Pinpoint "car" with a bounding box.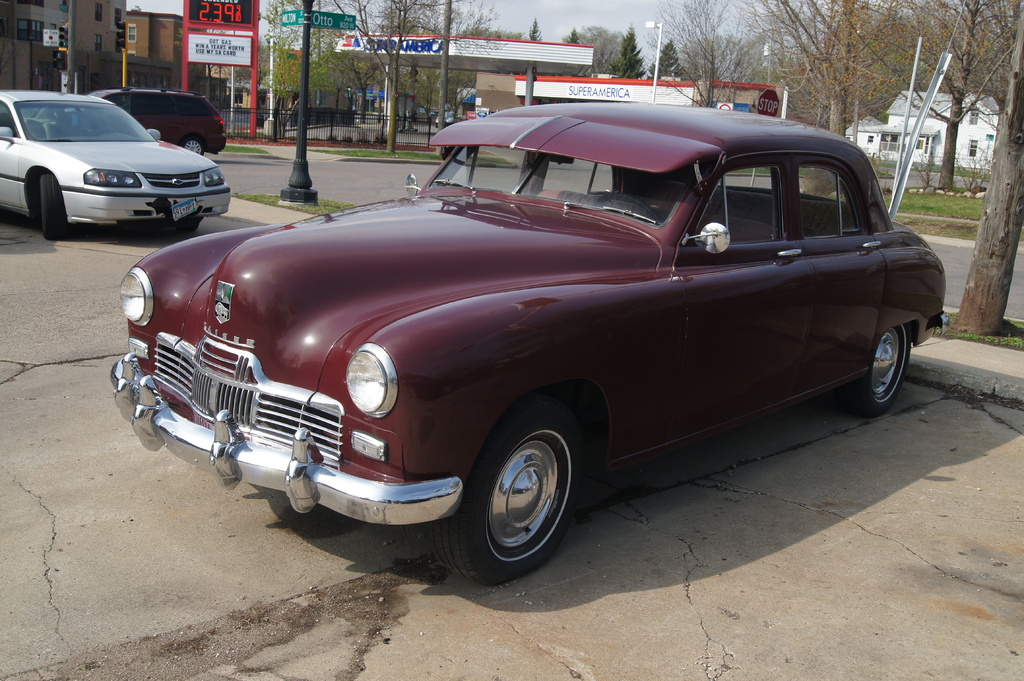
(x1=0, y1=81, x2=230, y2=264).
